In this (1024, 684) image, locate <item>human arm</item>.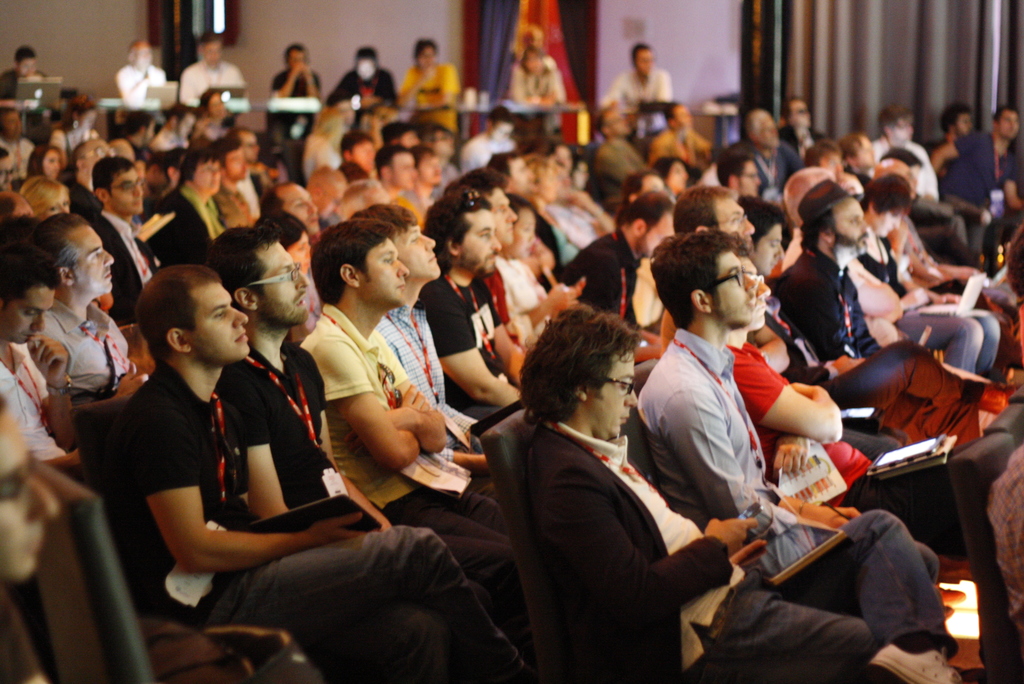
Bounding box: 568:188:612:232.
